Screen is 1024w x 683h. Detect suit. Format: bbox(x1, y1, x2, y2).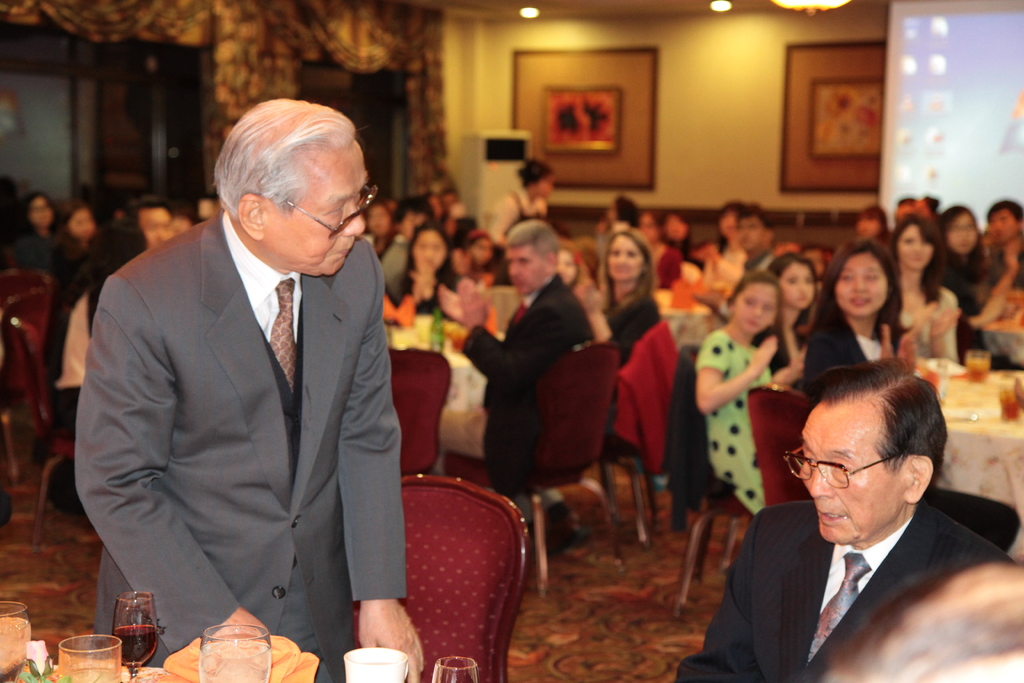
bbox(445, 270, 604, 452).
